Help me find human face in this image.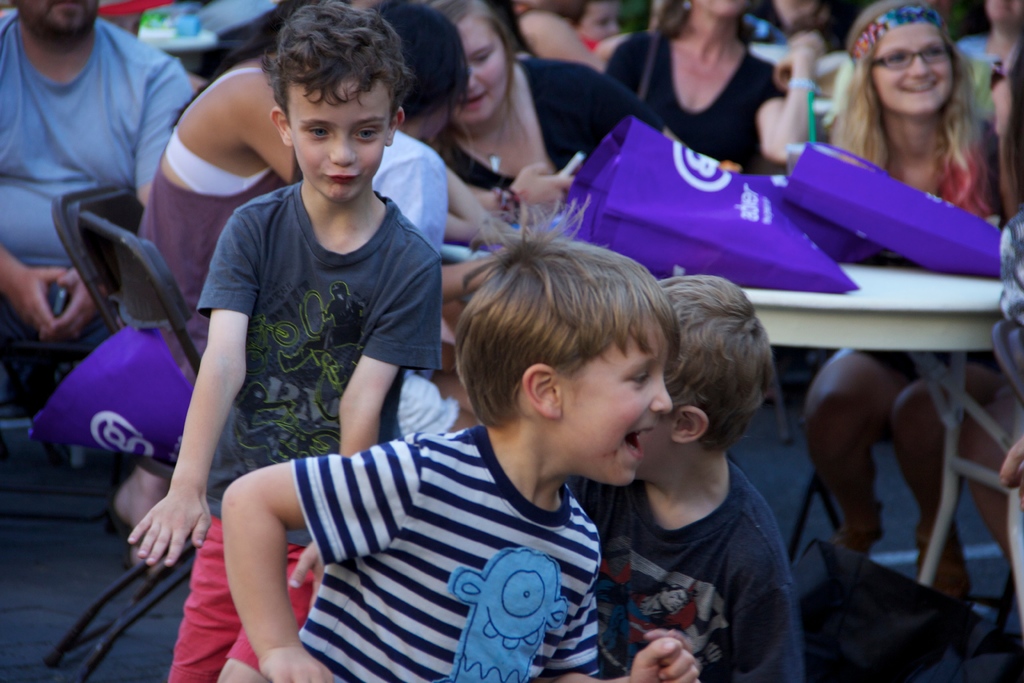
Found it: Rect(579, 0, 619, 42).
